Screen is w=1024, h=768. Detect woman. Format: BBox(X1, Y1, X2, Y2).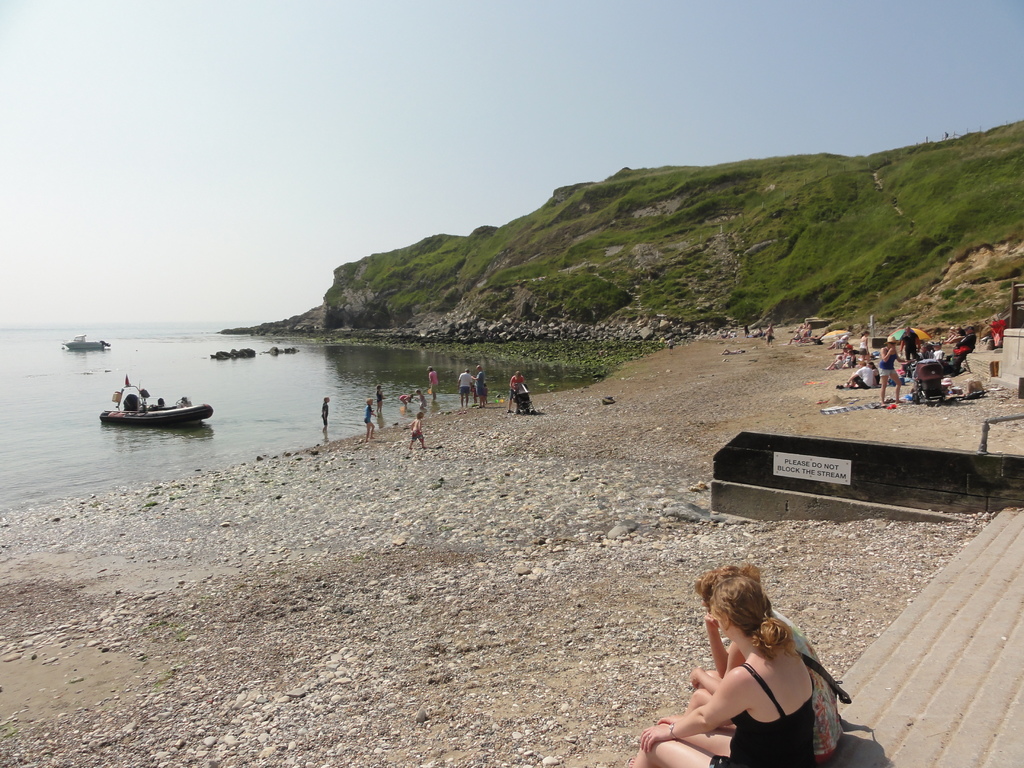
BBox(882, 344, 902, 400).
